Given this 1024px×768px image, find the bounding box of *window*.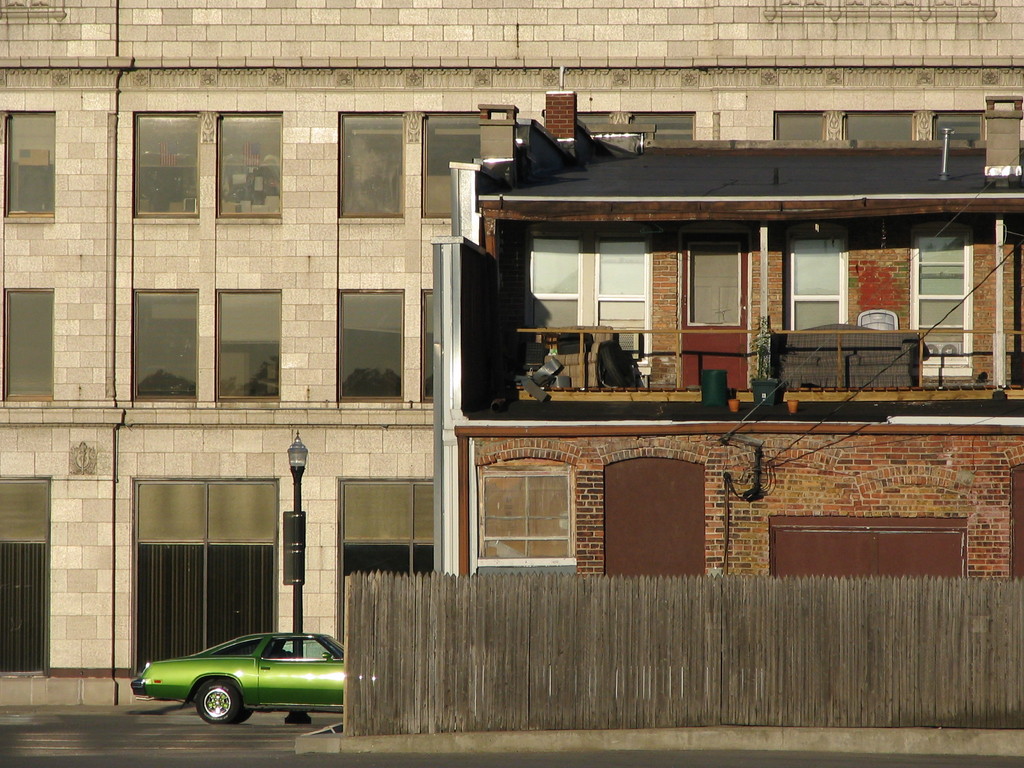
bbox=(210, 285, 287, 410).
